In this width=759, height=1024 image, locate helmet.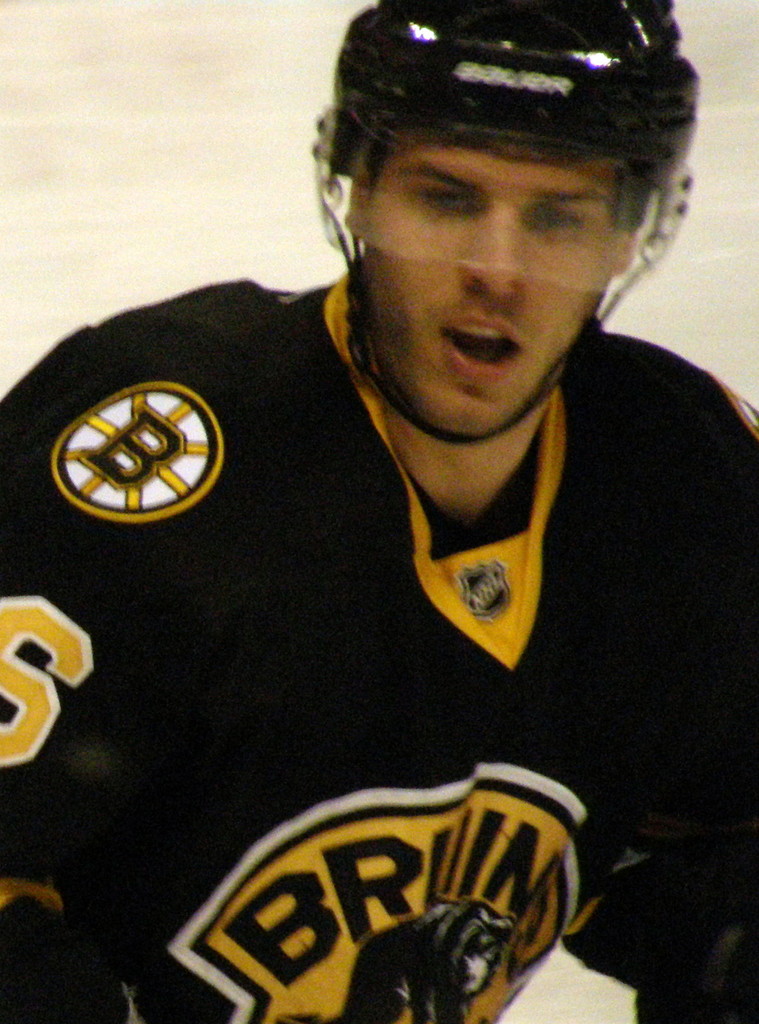
Bounding box: (297,10,707,379).
